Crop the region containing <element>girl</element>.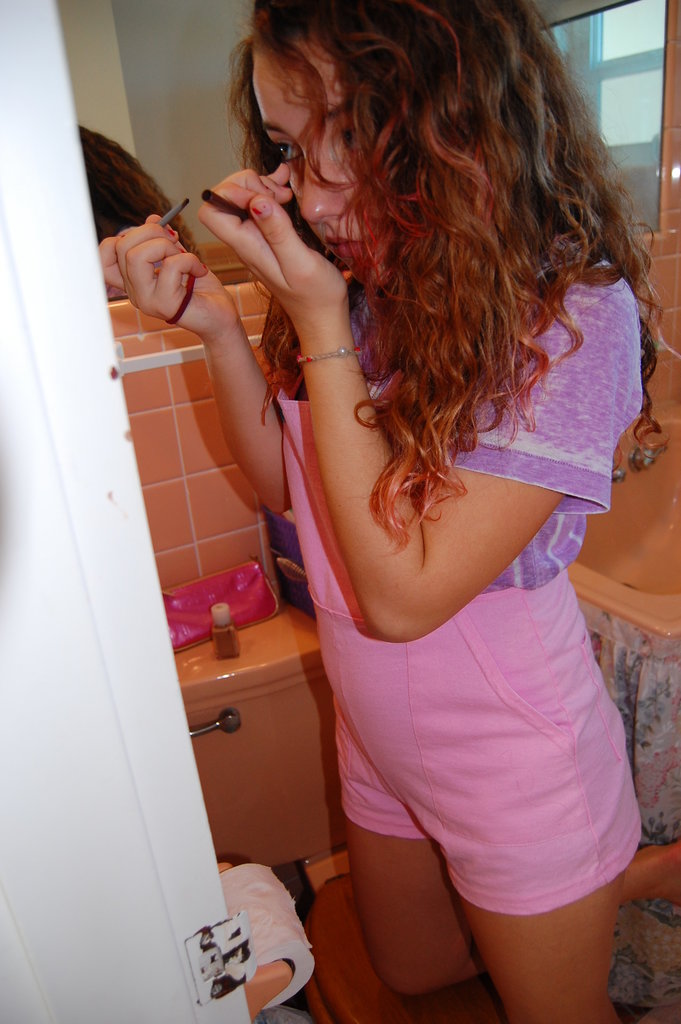
Crop region: {"left": 103, "top": 0, "right": 680, "bottom": 1023}.
